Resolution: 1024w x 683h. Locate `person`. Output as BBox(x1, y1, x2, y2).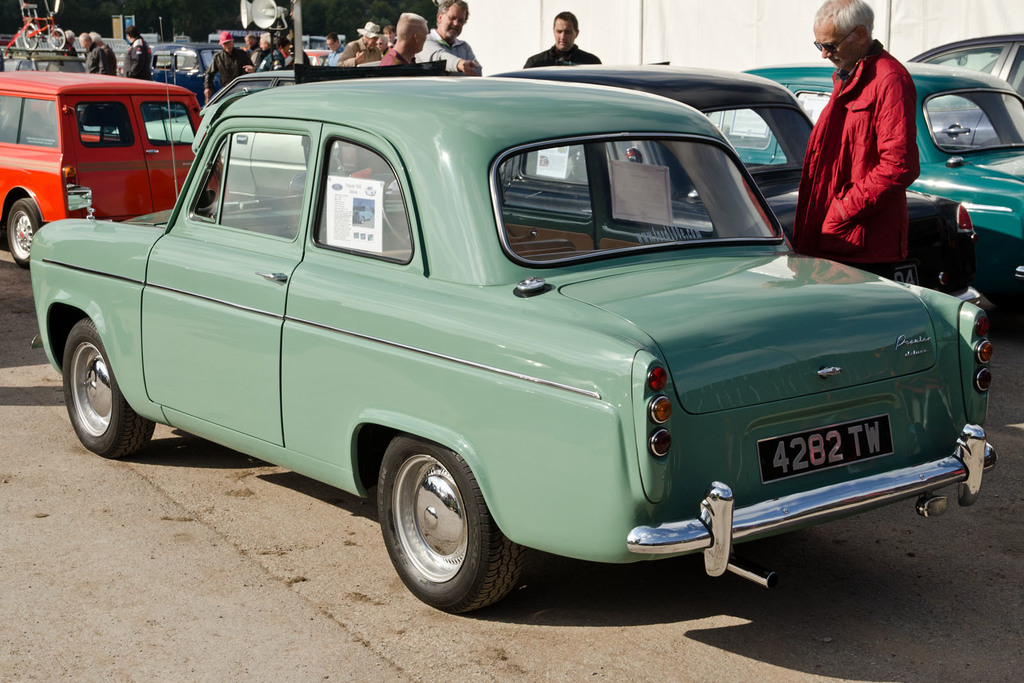
BBox(779, 2, 926, 286).
